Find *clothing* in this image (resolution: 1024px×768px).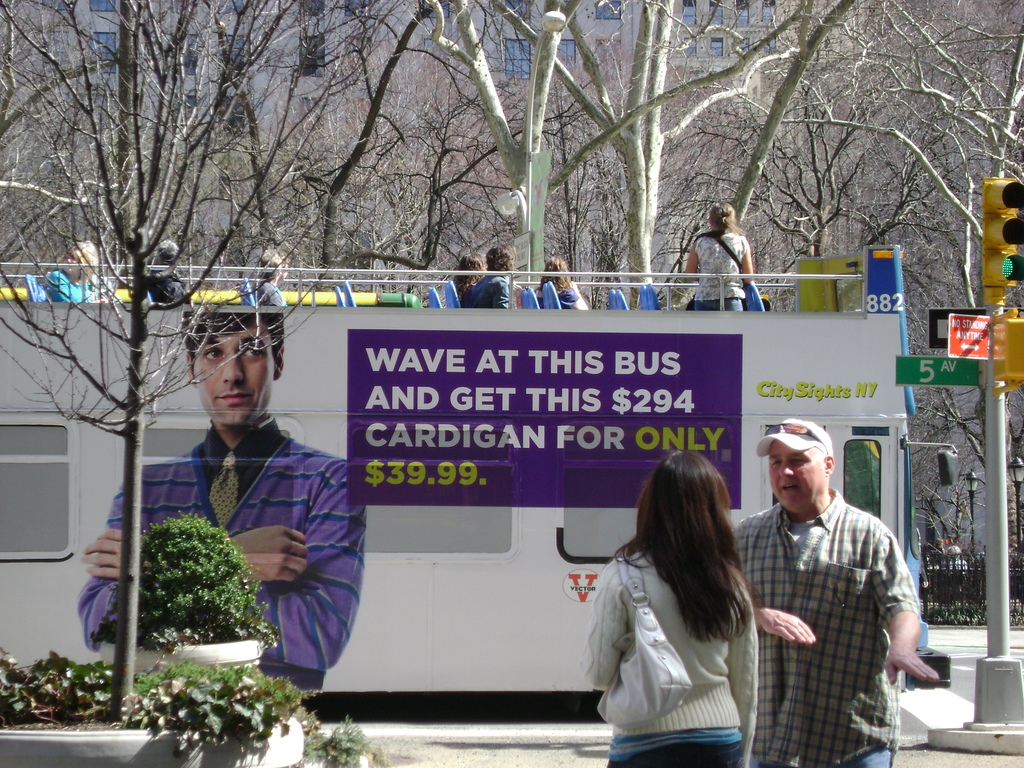
<bbox>573, 519, 787, 742</bbox>.
